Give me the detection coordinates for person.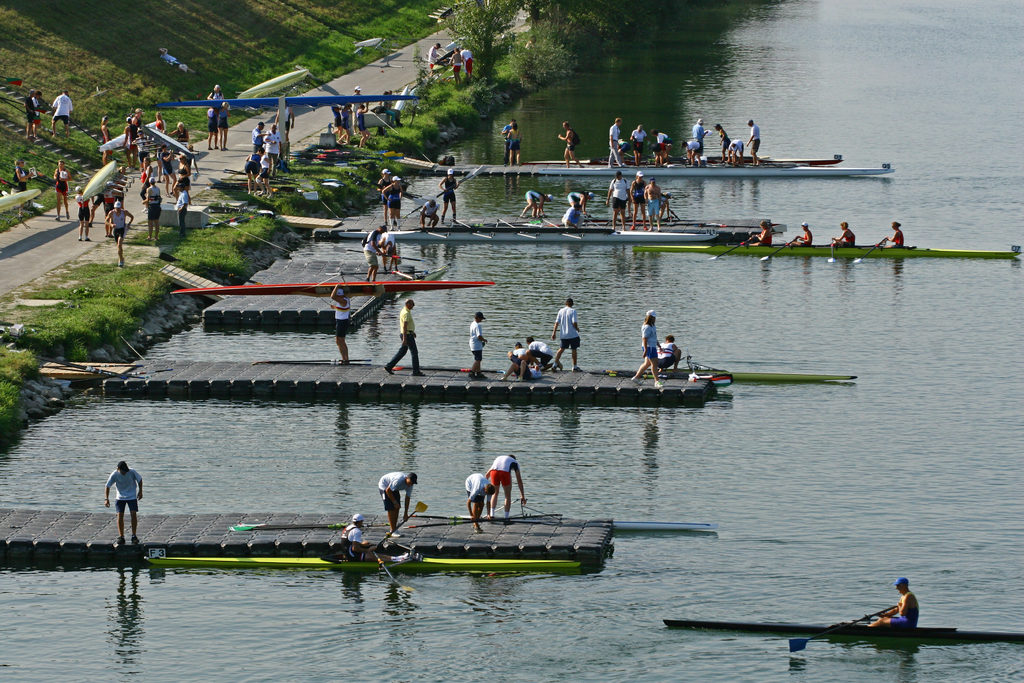
bbox=(717, 119, 743, 164).
